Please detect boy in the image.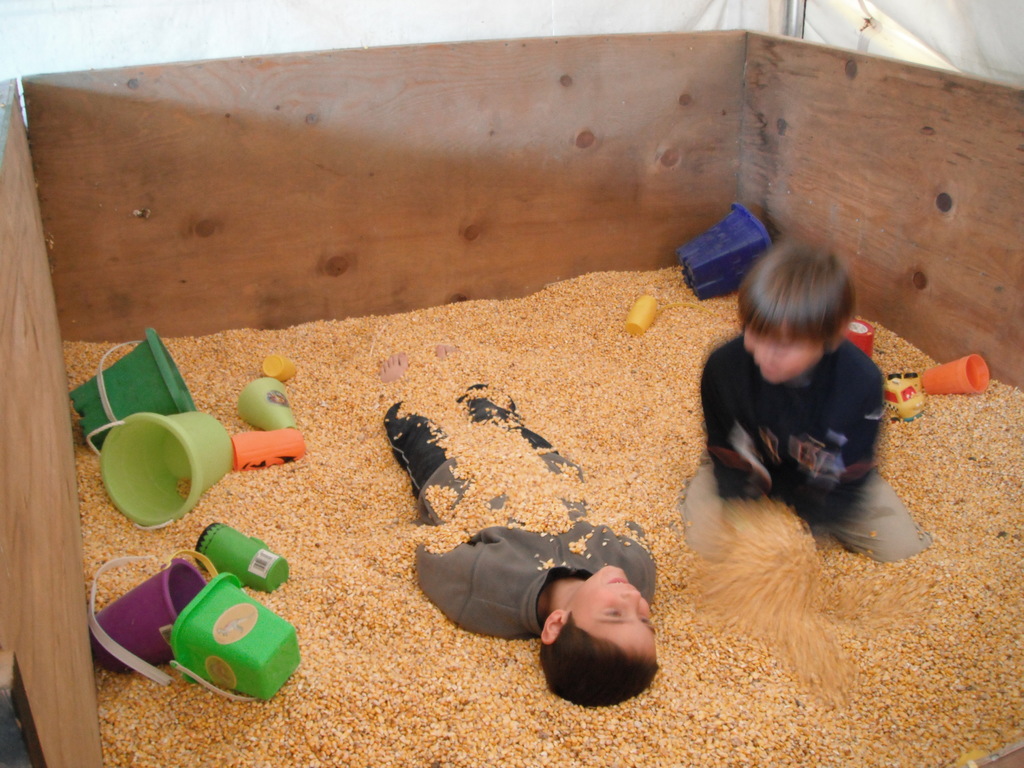
crop(678, 225, 925, 607).
